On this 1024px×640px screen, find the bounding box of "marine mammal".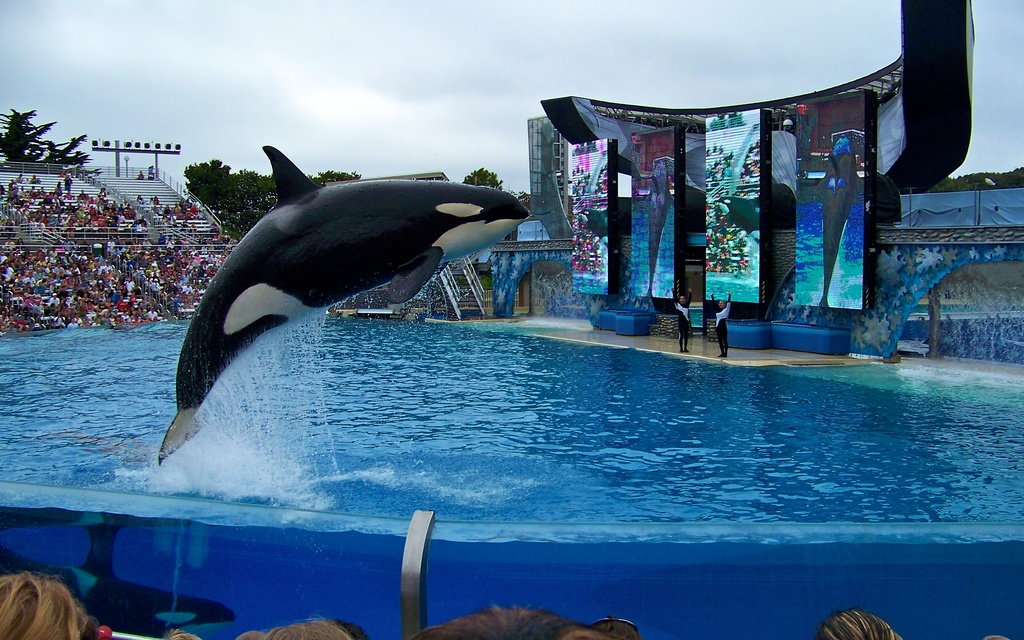
Bounding box: box=[0, 521, 237, 639].
